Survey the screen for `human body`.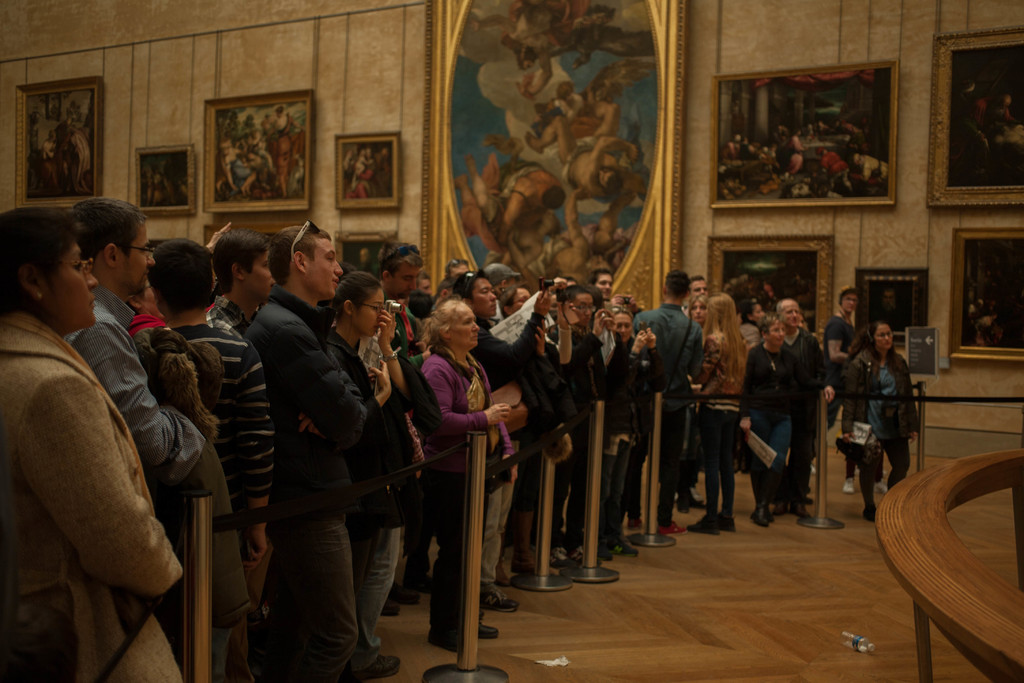
Survey found: 760/292/782/315.
